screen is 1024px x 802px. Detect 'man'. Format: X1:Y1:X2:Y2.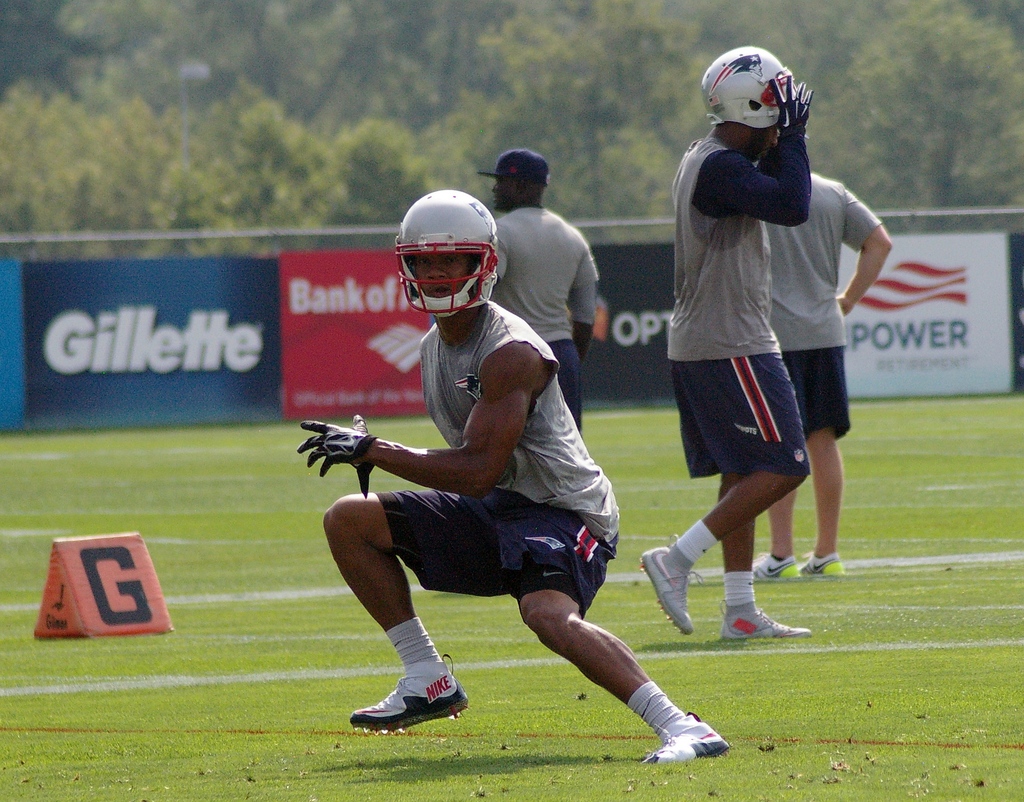
474:147:588:429.
